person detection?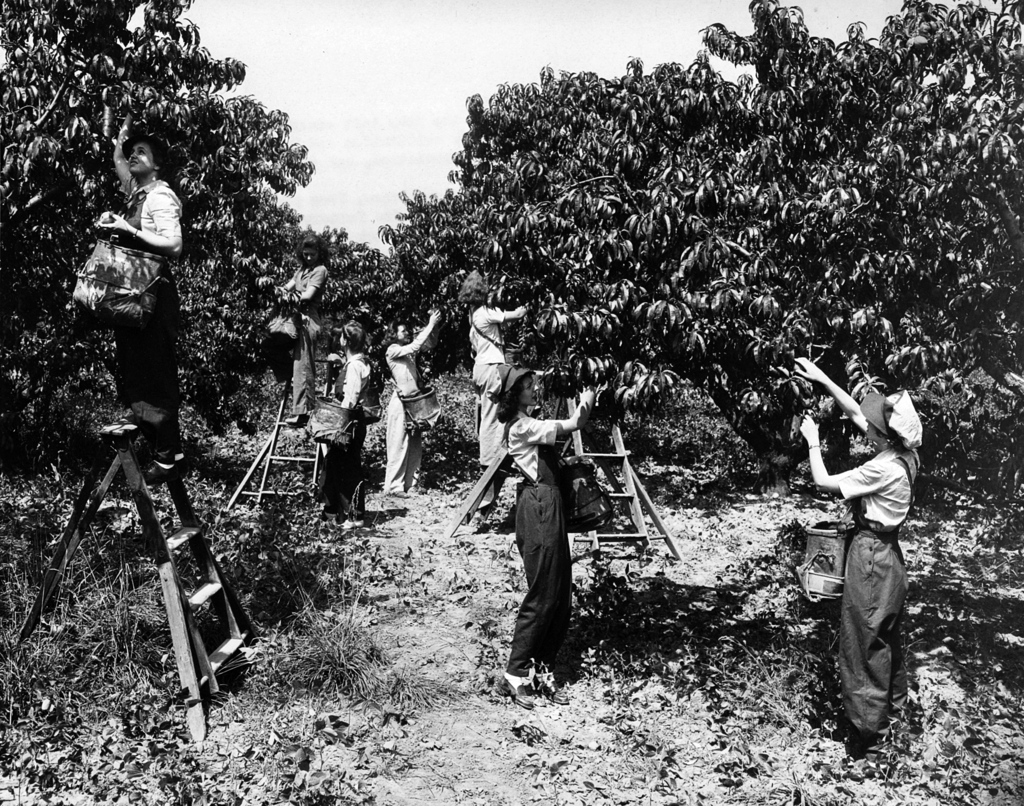
794, 355, 929, 758
